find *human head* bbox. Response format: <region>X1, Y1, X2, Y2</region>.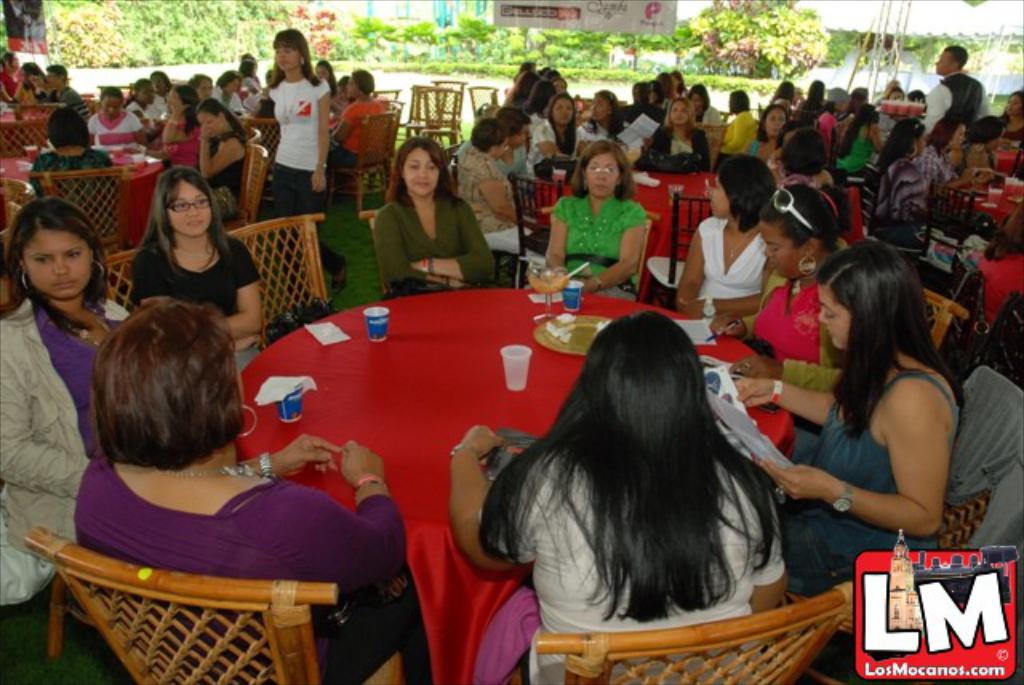
<region>554, 77, 566, 90</region>.
